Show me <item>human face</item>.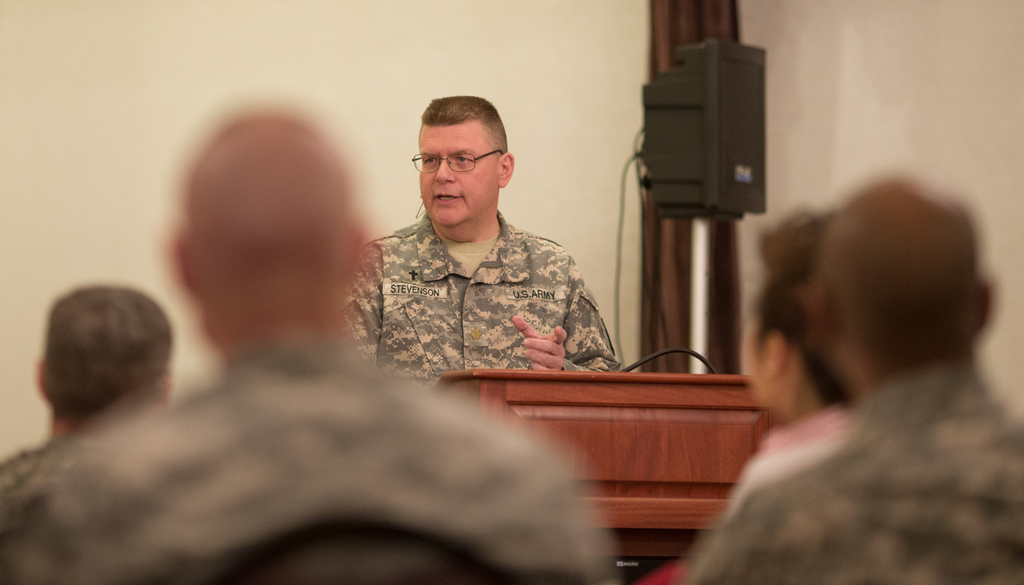
<item>human face</item> is here: <region>407, 119, 495, 241</region>.
